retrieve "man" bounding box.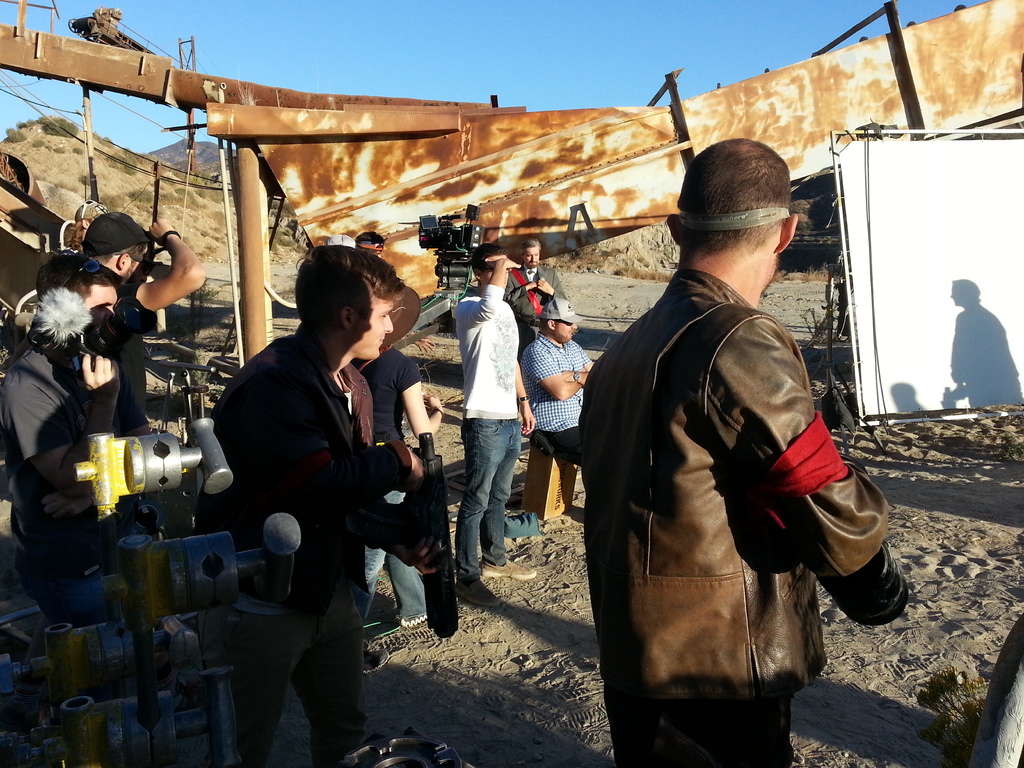
Bounding box: 0,250,152,732.
